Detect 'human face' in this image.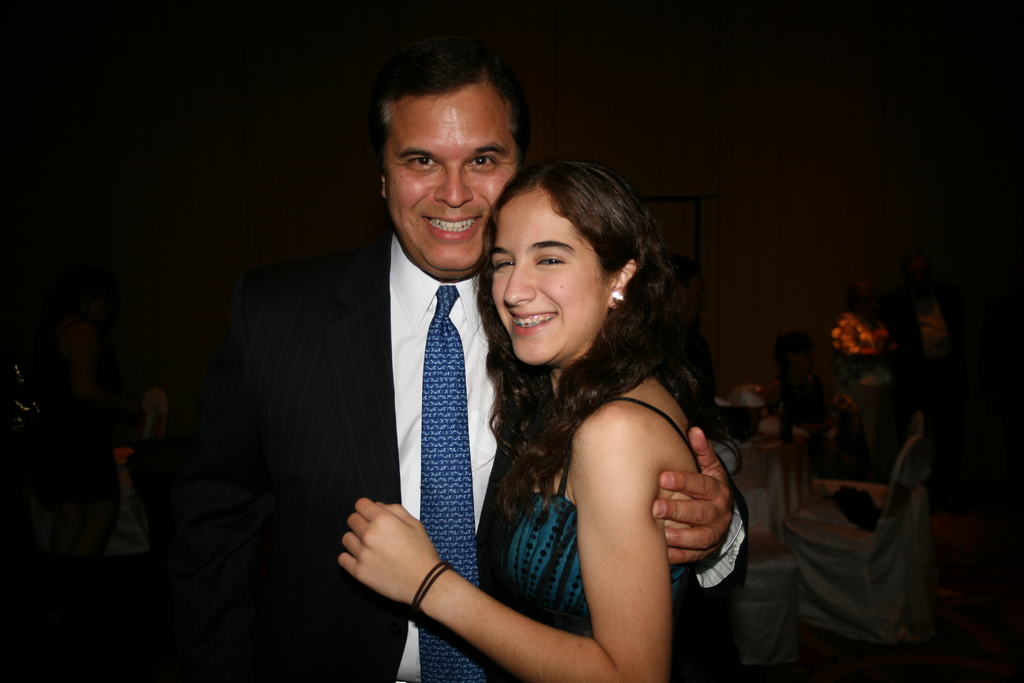
Detection: x1=387, y1=92, x2=520, y2=269.
